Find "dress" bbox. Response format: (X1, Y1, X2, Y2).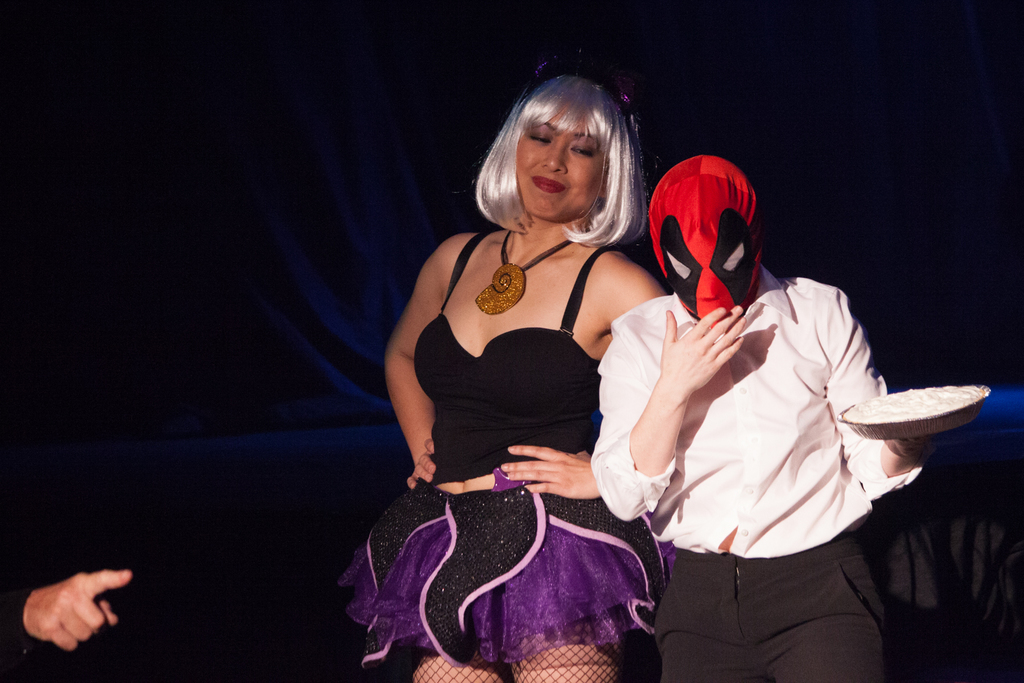
(330, 224, 669, 674).
